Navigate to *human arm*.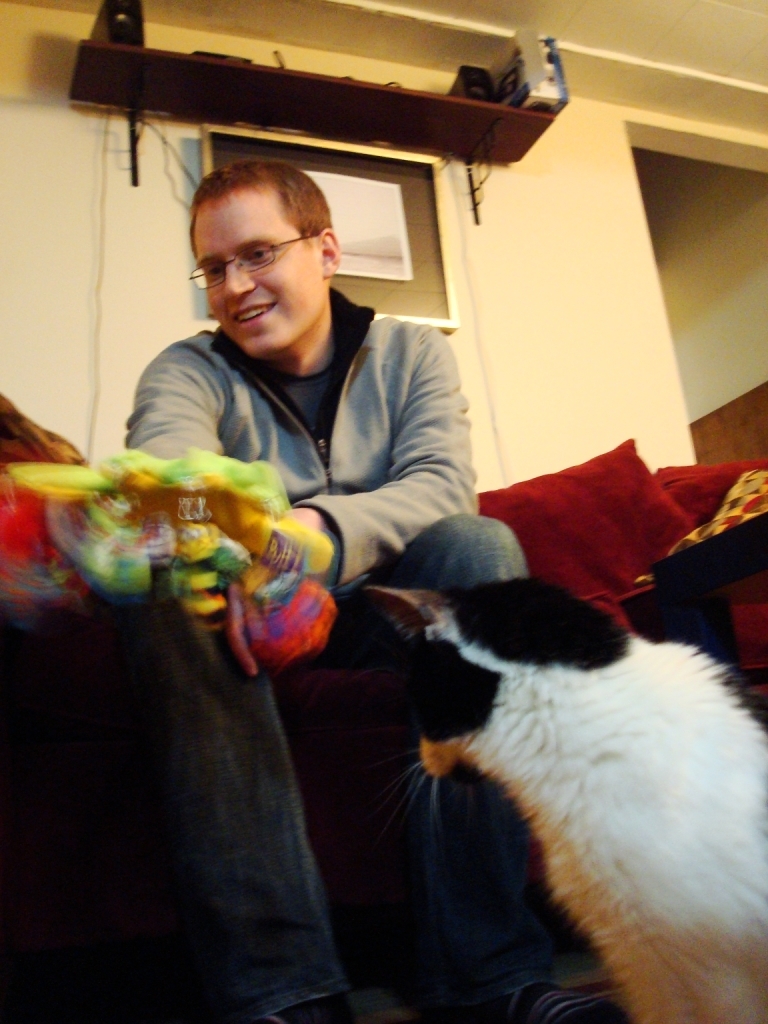
Navigation target: bbox=(286, 498, 337, 532).
